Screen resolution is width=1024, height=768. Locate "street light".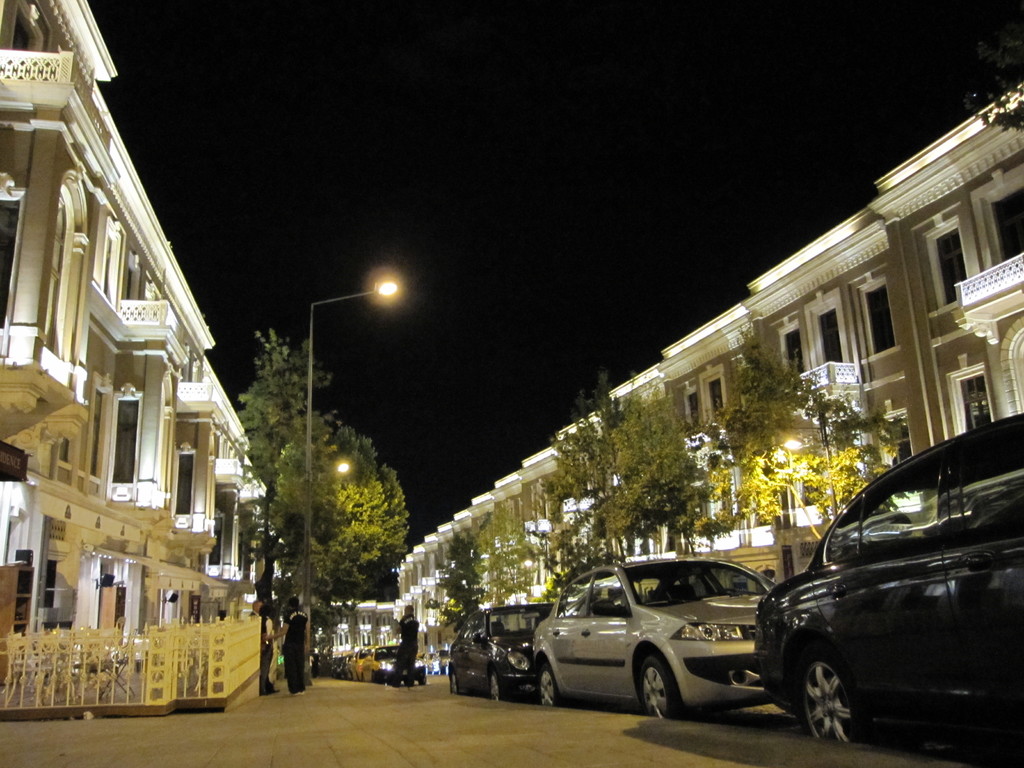
pyautogui.locateOnScreen(758, 397, 842, 516).
